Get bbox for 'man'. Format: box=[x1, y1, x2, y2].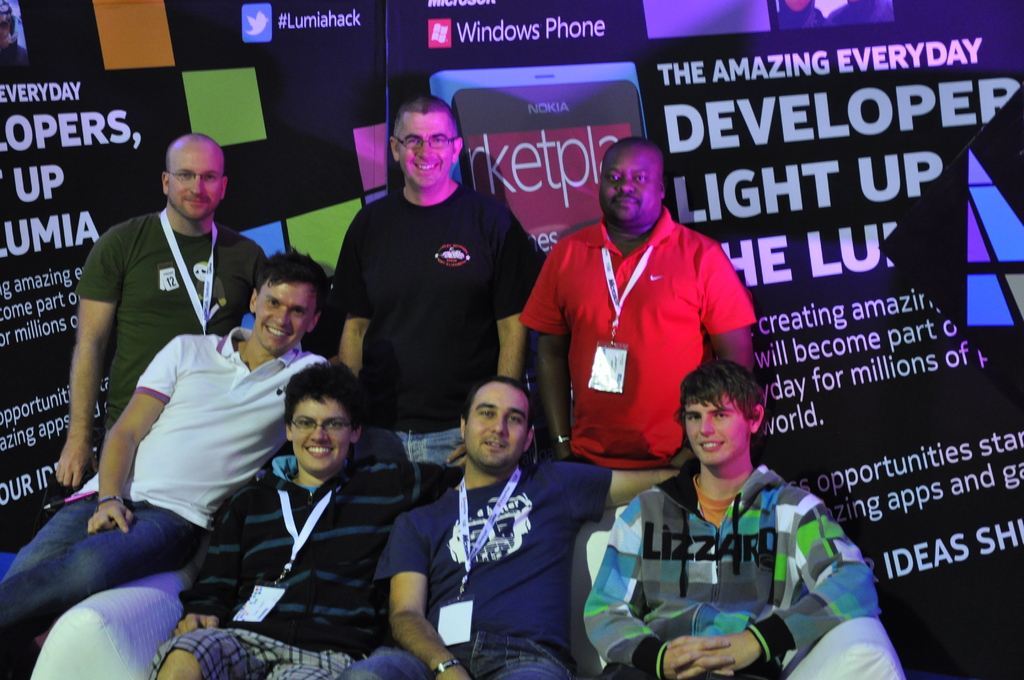
box=[44, 140, 270, 499].
